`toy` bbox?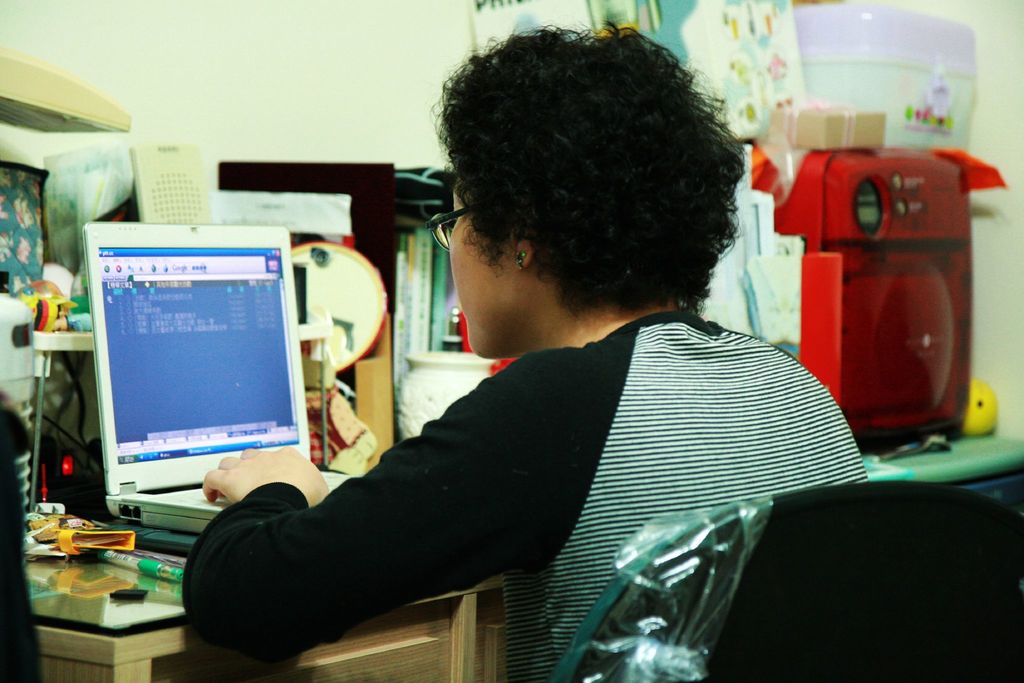
locate(11, 506, 96, 550)
